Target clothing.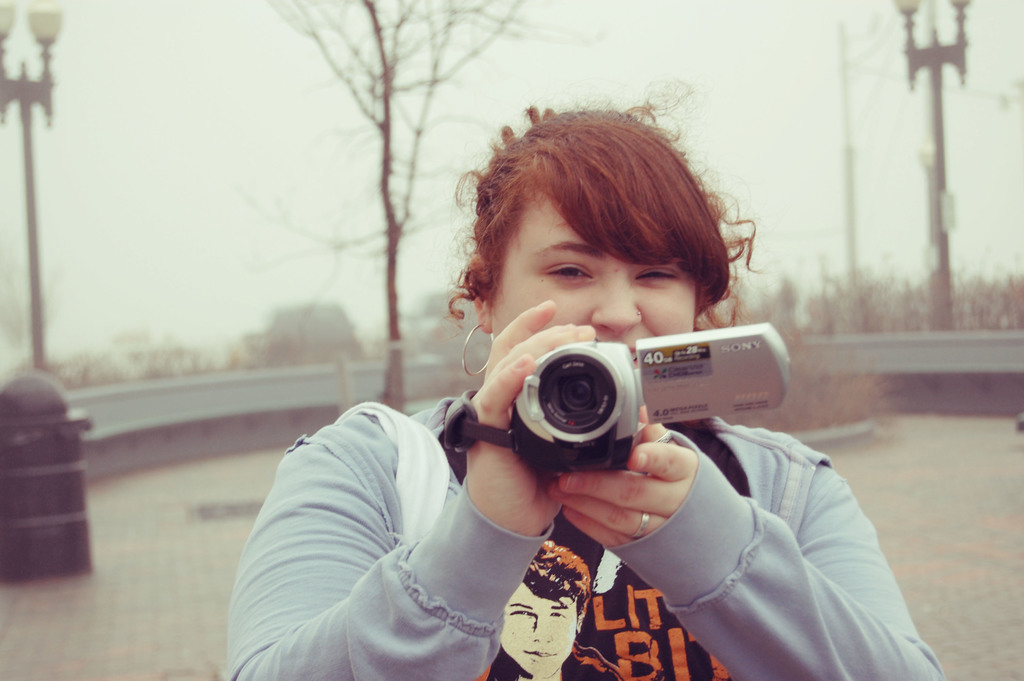
Target region: [x1=225, y1=393, x2=947, y2=680].
